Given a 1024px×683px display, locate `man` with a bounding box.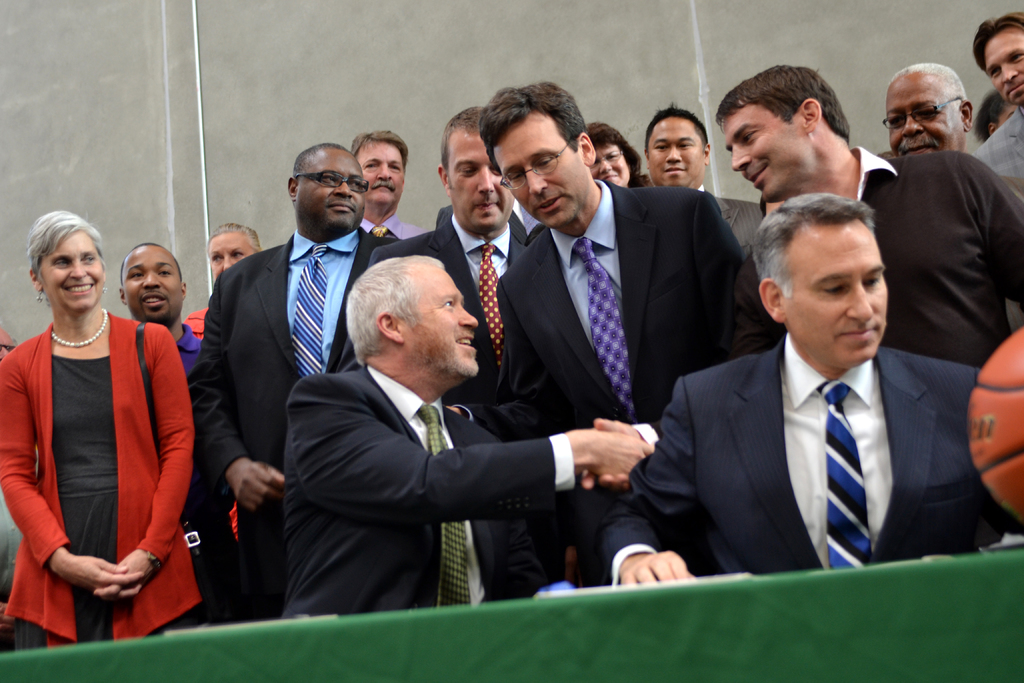
Located: select_region(704, 60, 1023, 368).
